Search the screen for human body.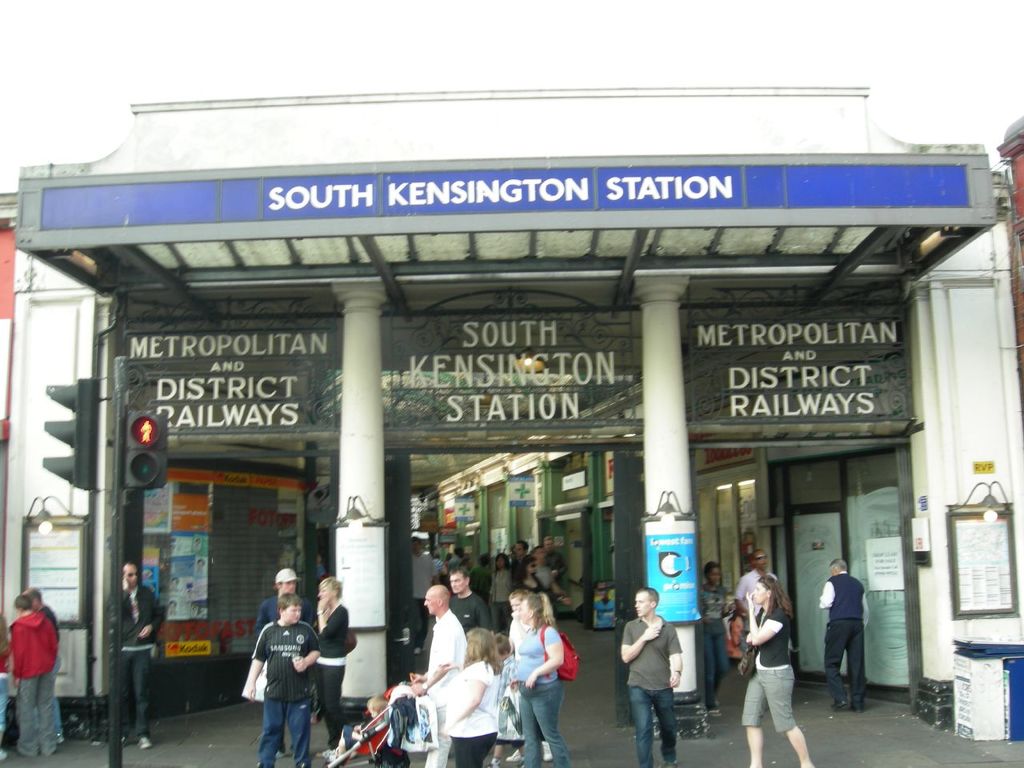
Found at {"x1": 820, "y1": 573, "x2": 870, "y2": 713}.
